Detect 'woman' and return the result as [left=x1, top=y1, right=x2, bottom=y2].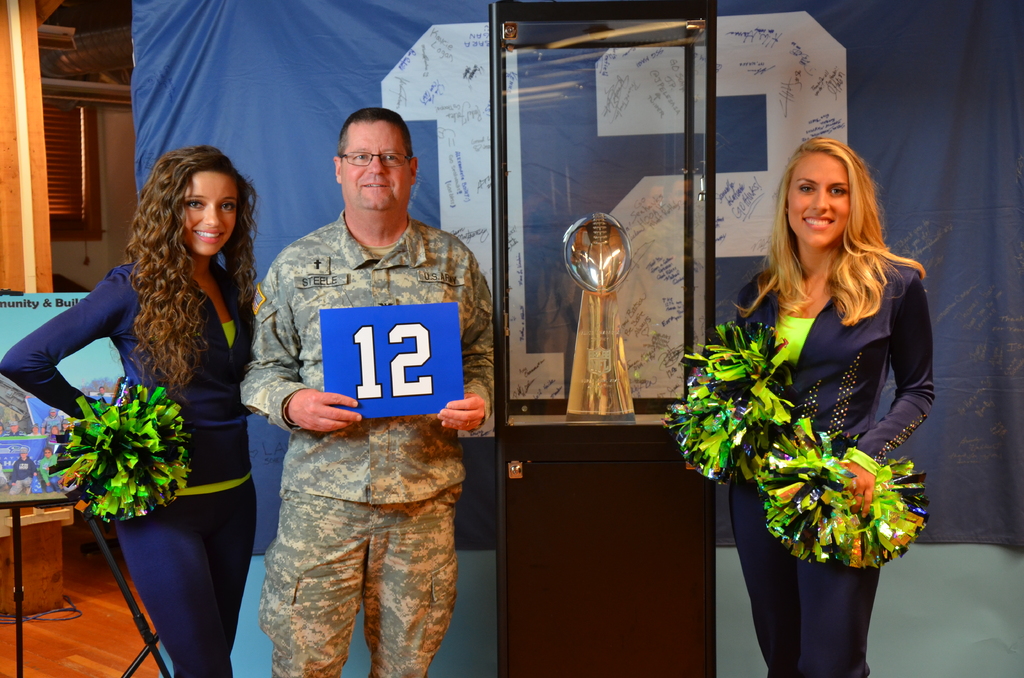
[left=689, top=152, right=931, bottom=677].
